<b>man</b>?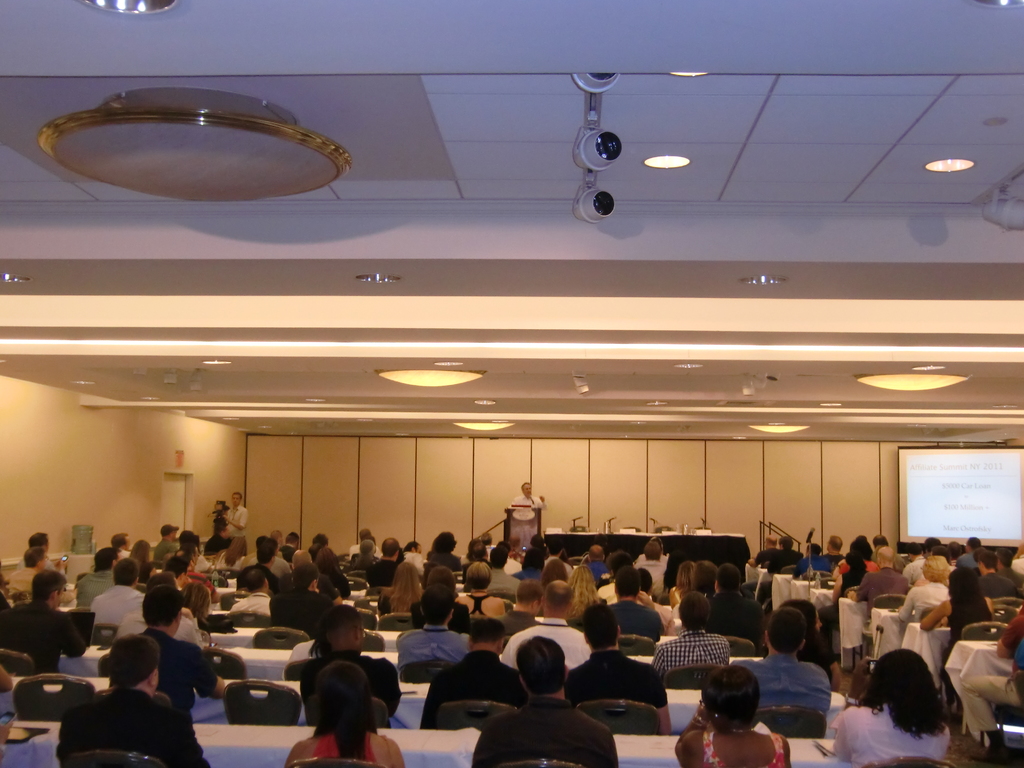
[x1=1000, y1=548, x2=1023, y2=595]
